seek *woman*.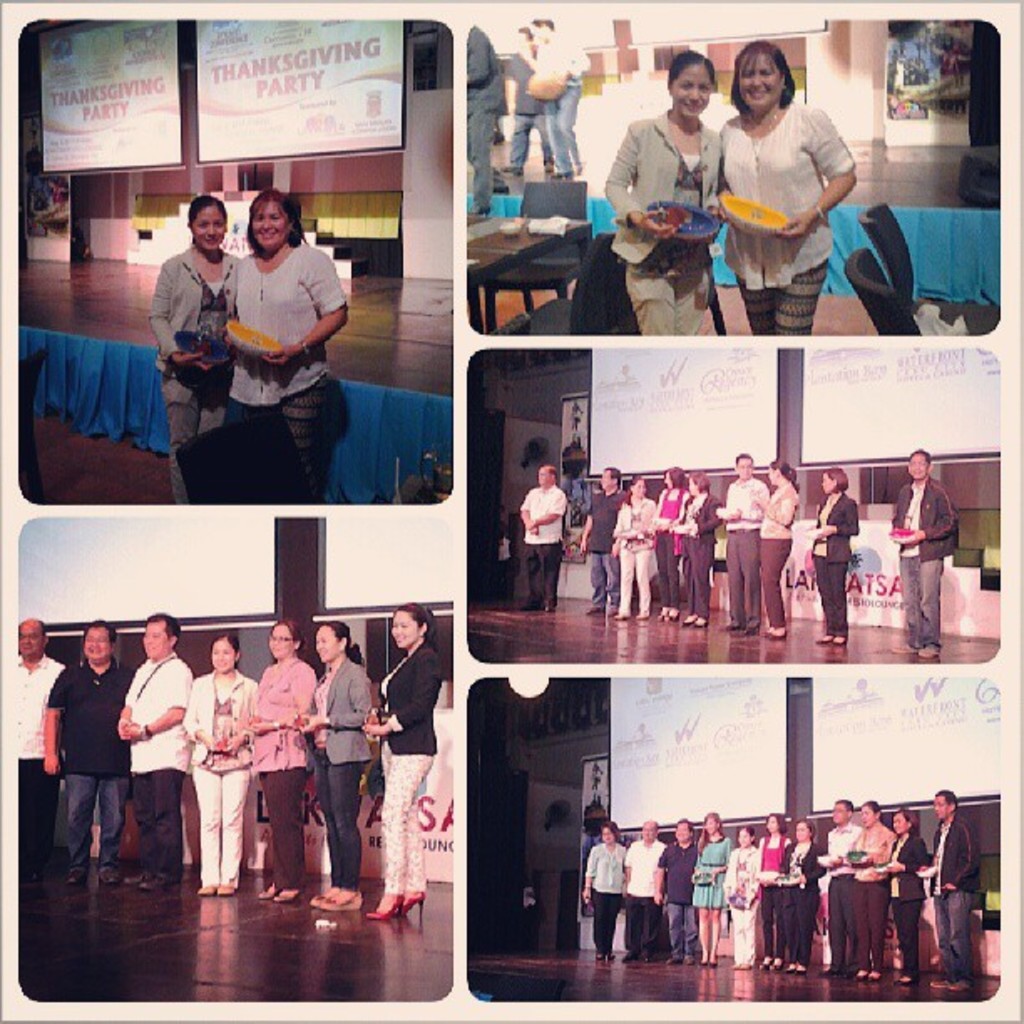
select_region(648, 467, 691, 624).
